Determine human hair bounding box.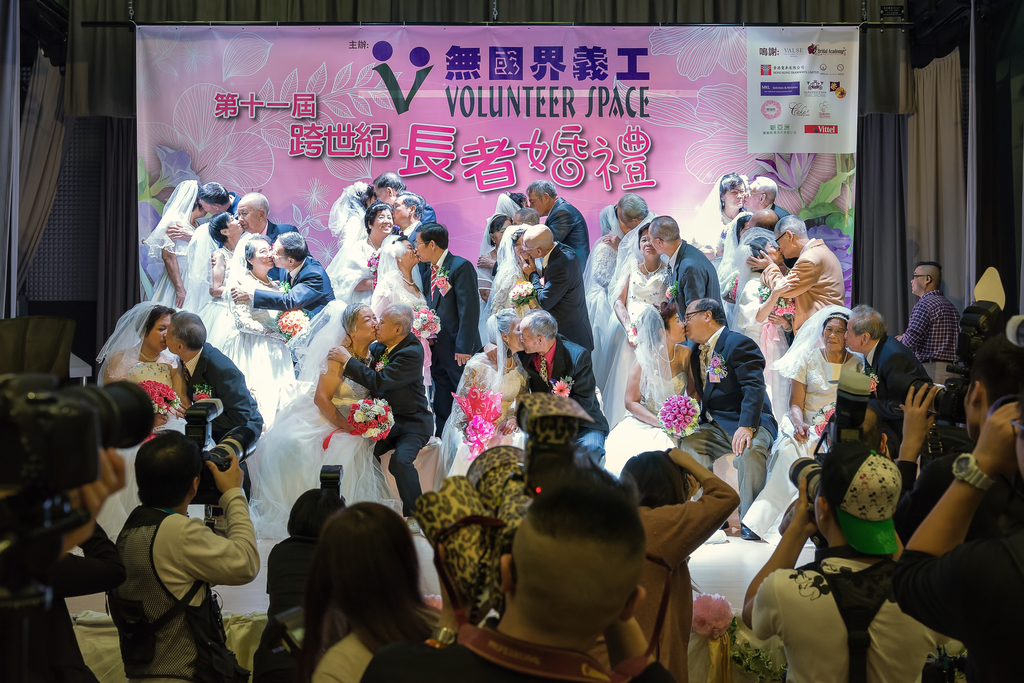
Determined: BBox(387, 305, 417, 339).
